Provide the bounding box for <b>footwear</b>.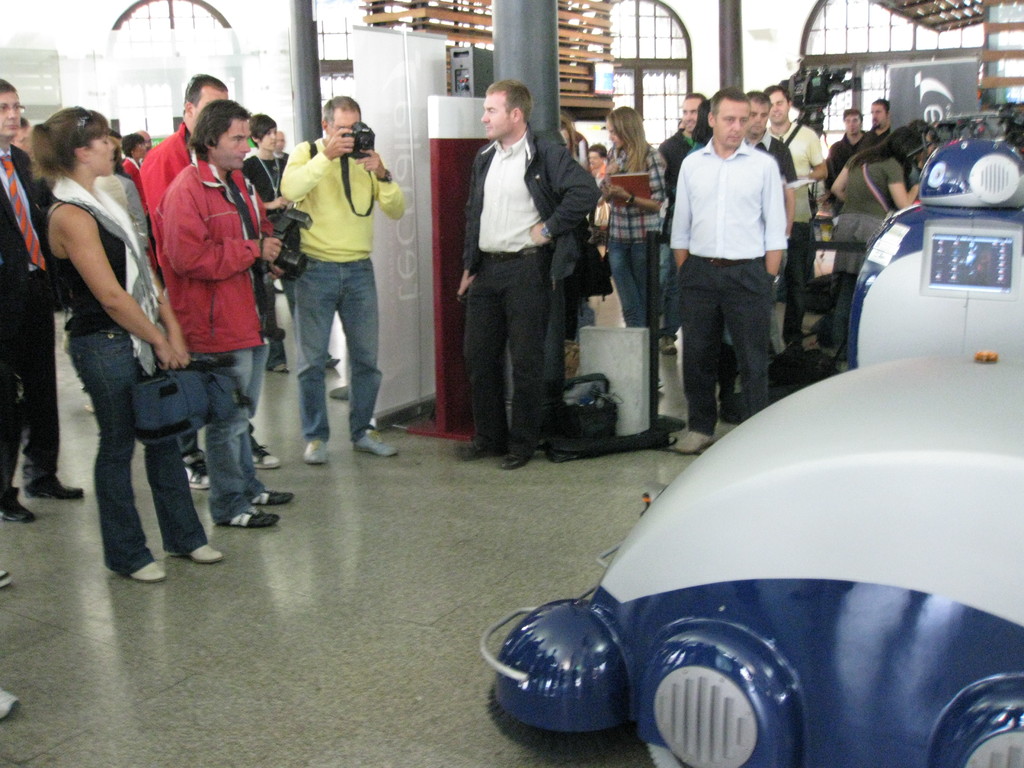
(273,362,291,373).
